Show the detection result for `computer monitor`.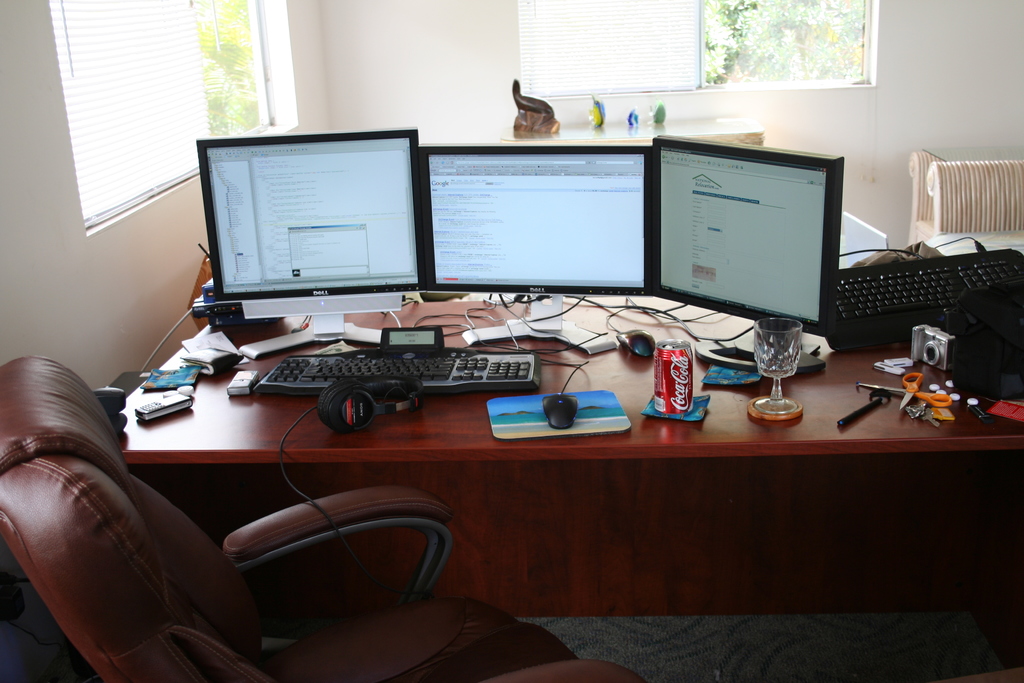
BBox(650, 133, 846, 375).
